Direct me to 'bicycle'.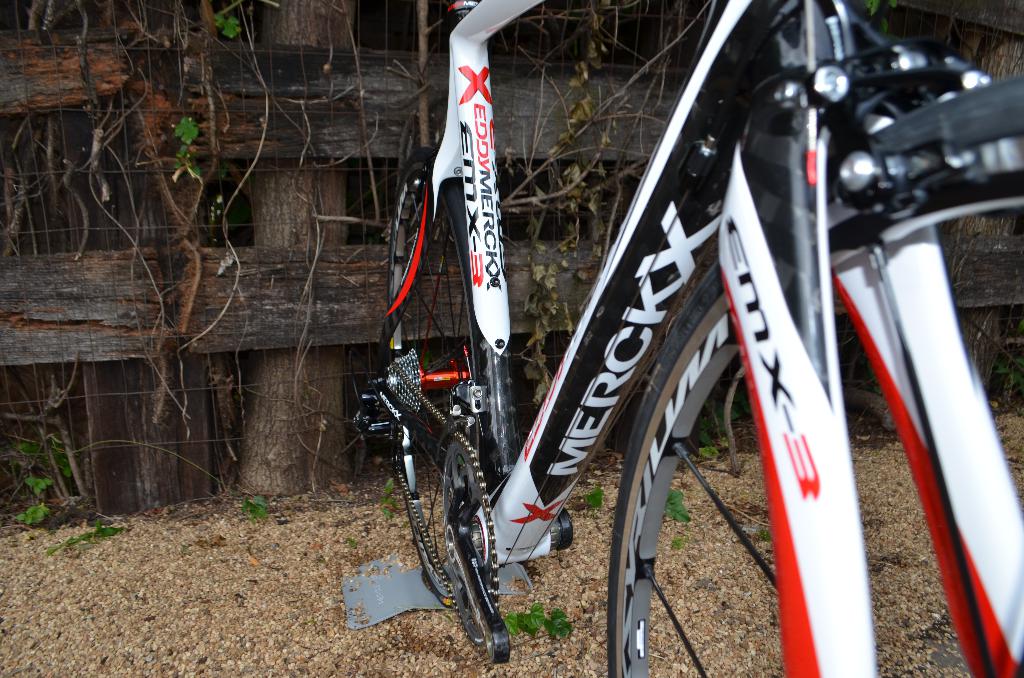
Direction: [x1=327, y1=5, x2=1023, y2=659].
